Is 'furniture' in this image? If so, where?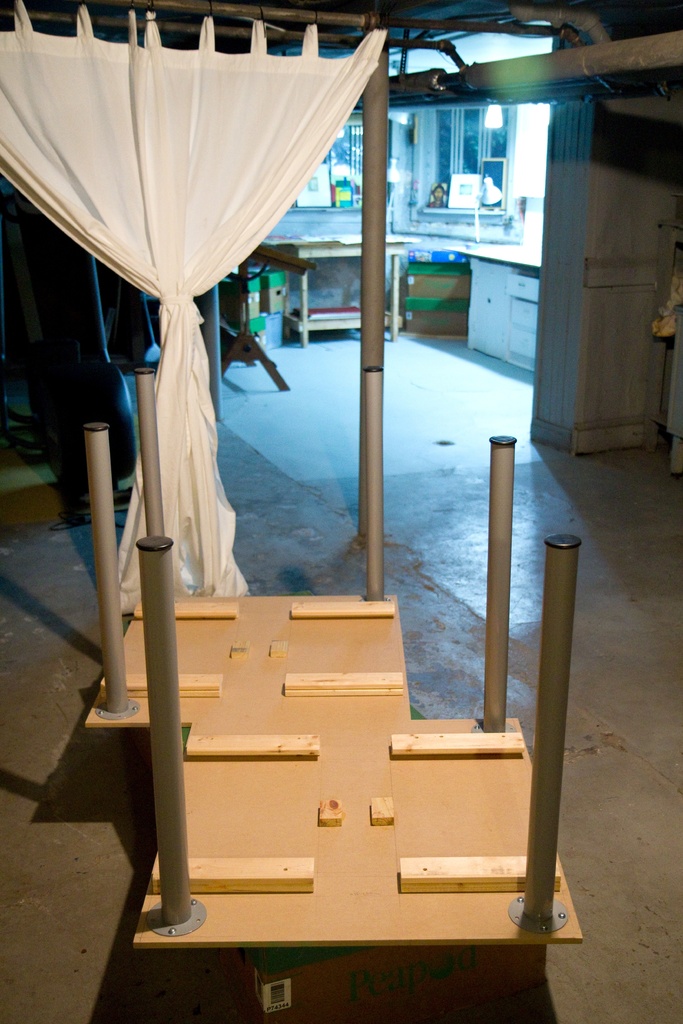
Yes, at bbox=[666, 312, 682, 475].
